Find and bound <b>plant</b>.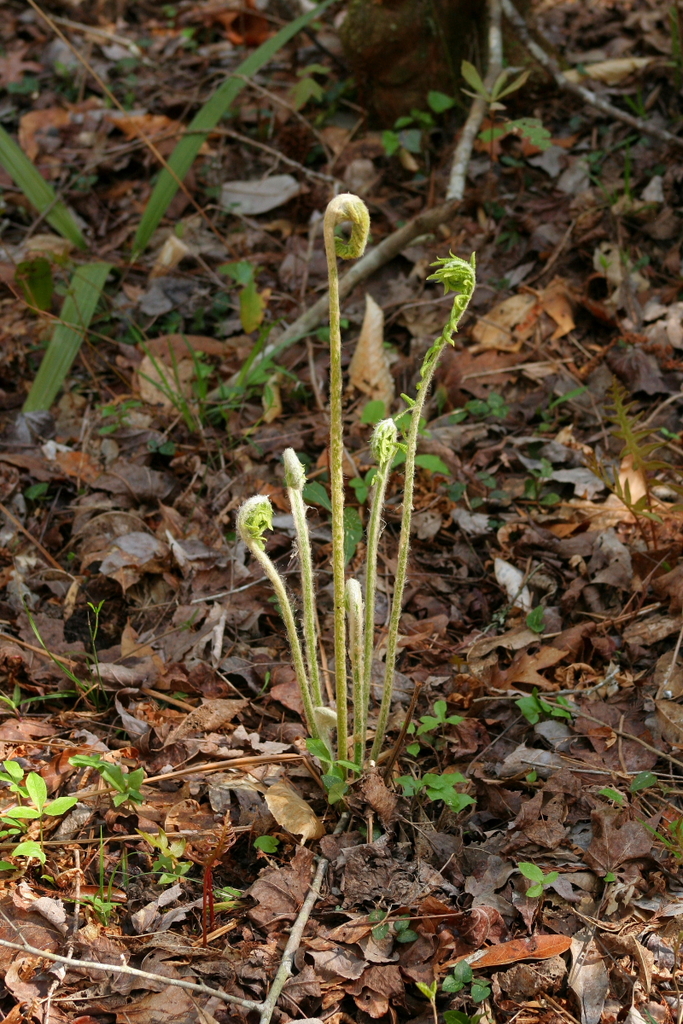
Bound: region(365, 85, 462, 154).
